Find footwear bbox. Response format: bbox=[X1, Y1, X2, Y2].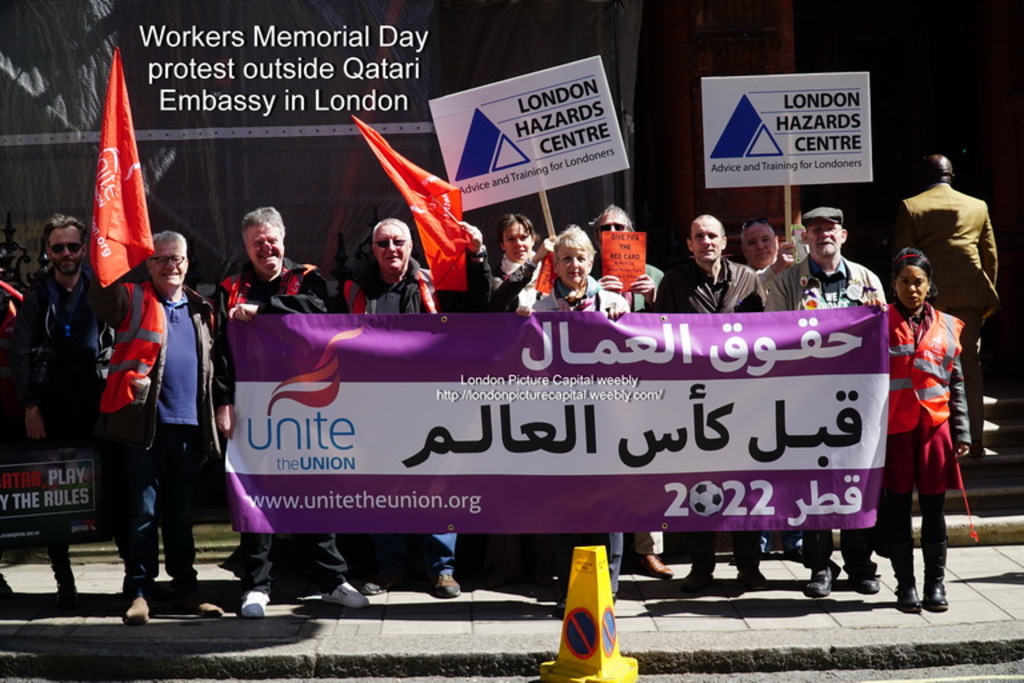
bbox=[324, 584, 367, 607].
